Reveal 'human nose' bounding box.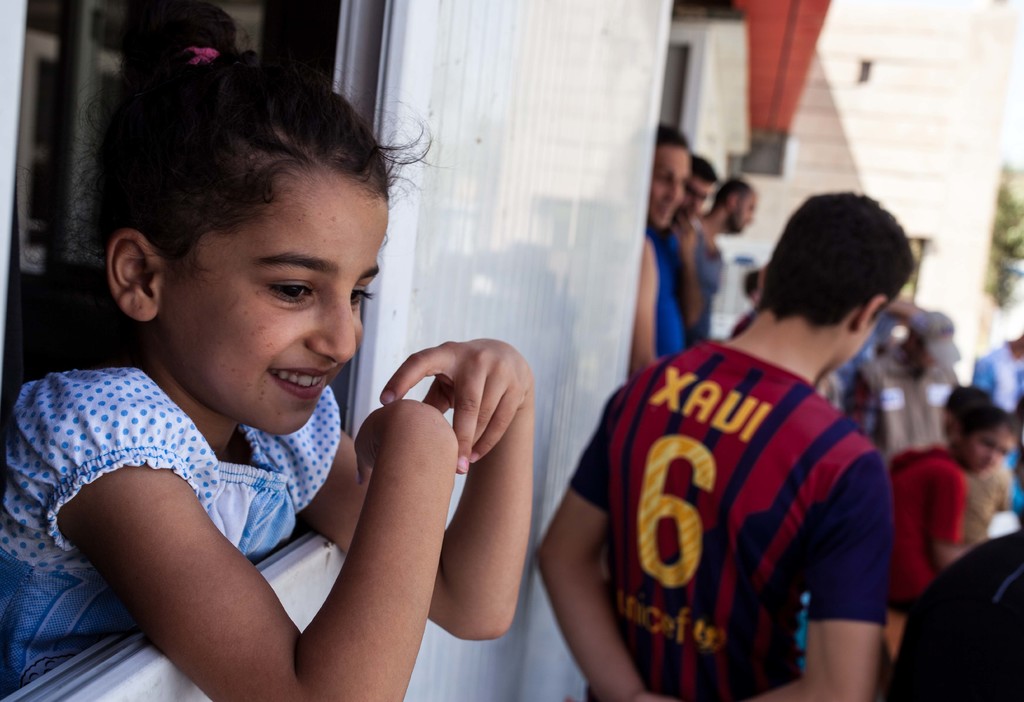
Revealed: box(666, 182, 682, 203).
